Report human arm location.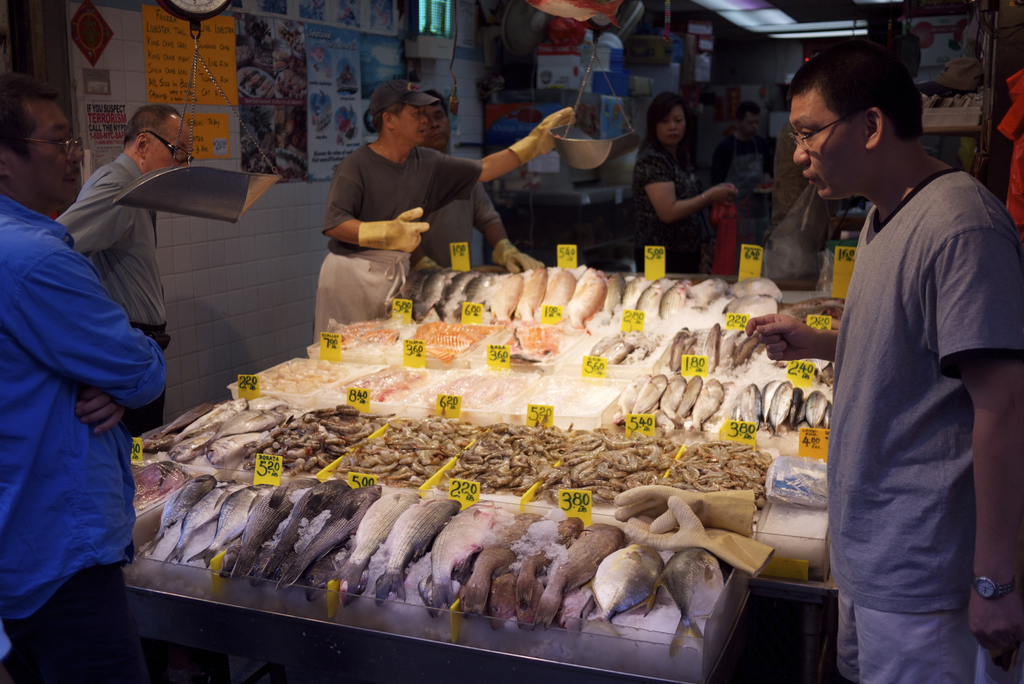
Report: 428, 105, 577, 213.
